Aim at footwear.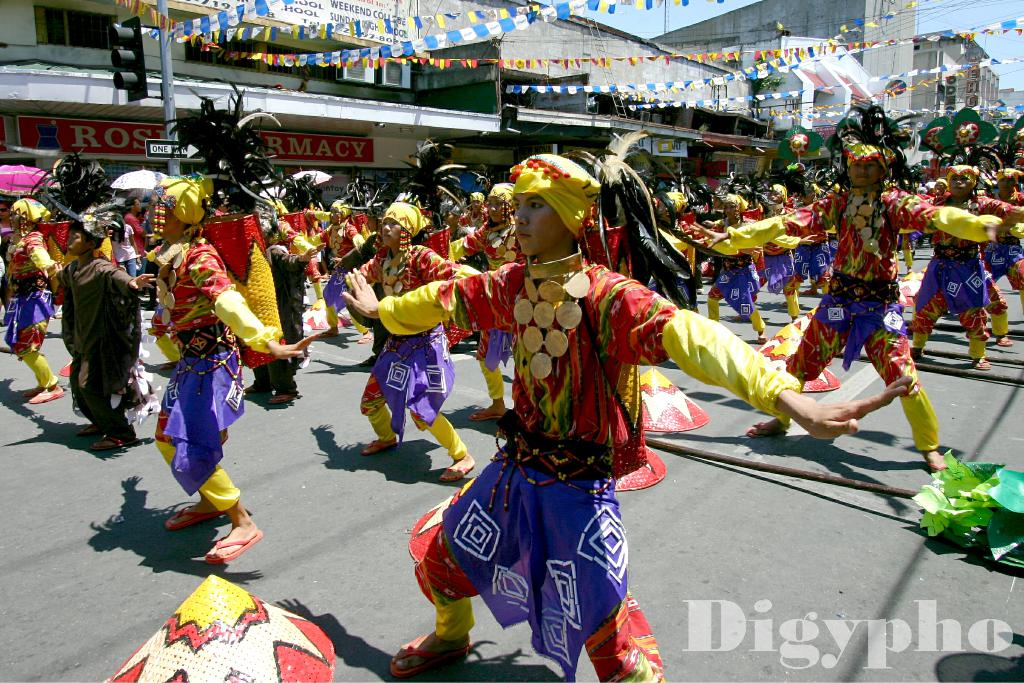
Aimed at rect(440, 454, 479, 481).
